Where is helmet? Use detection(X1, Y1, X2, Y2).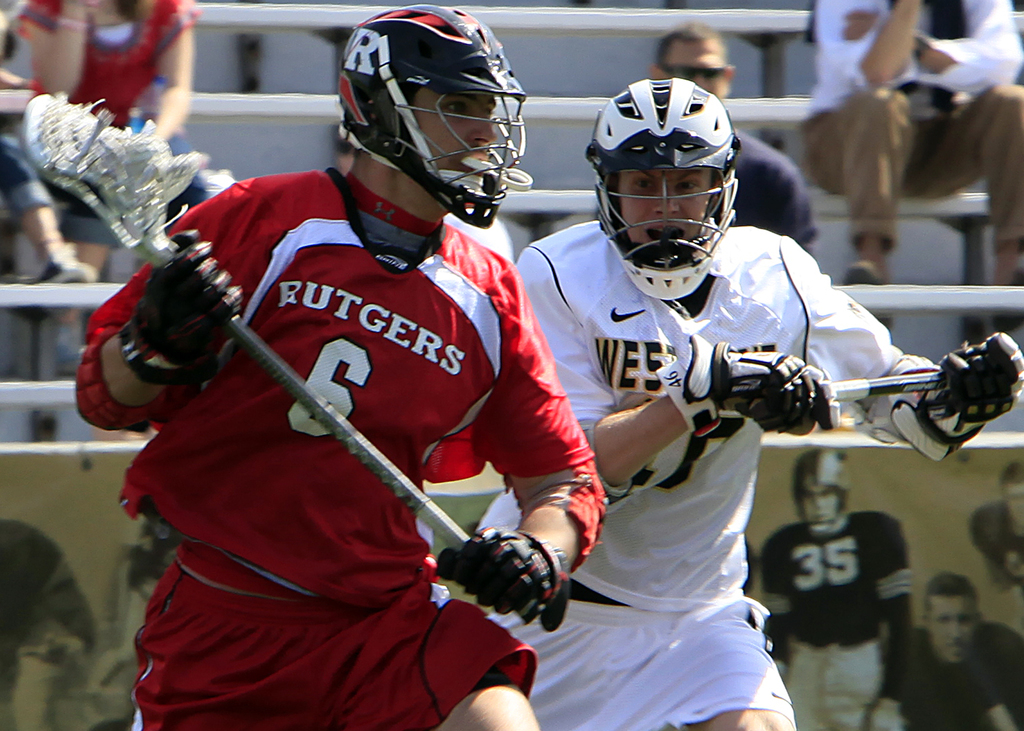
detection(601, 76, 748, 296).
